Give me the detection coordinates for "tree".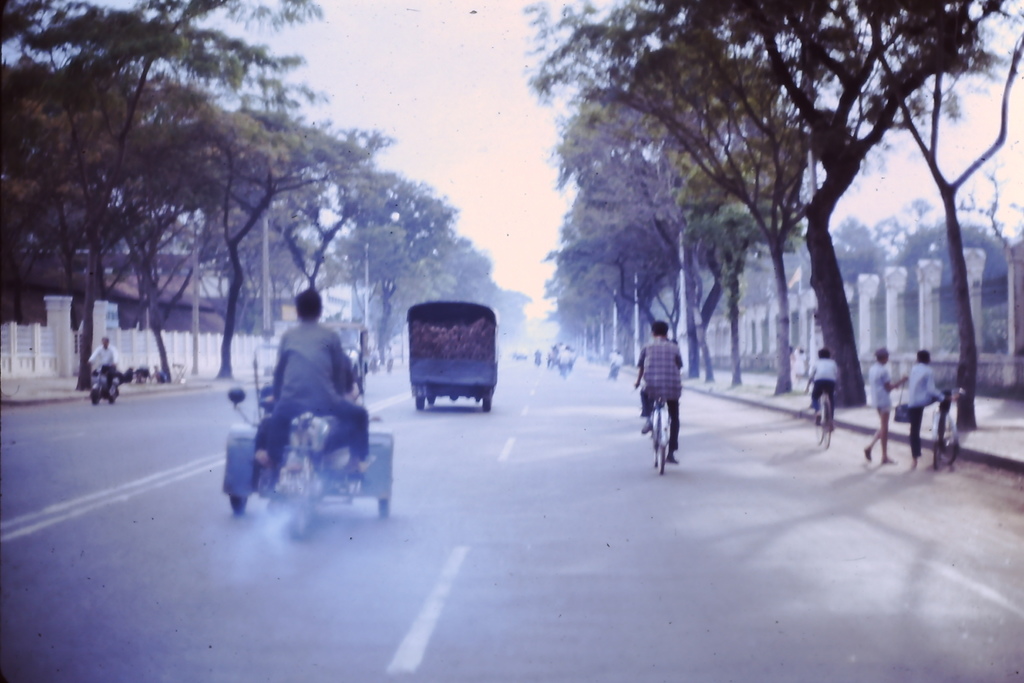
536/239/634/360.
